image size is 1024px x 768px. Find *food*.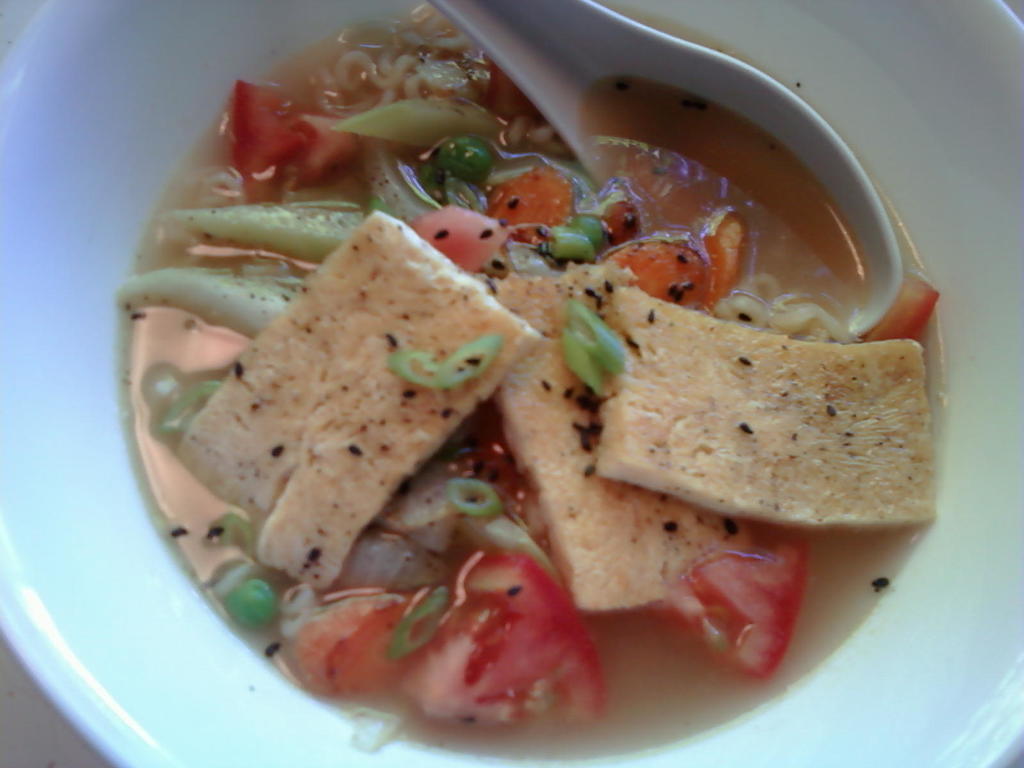
detection(108, 0, 936, 737).
